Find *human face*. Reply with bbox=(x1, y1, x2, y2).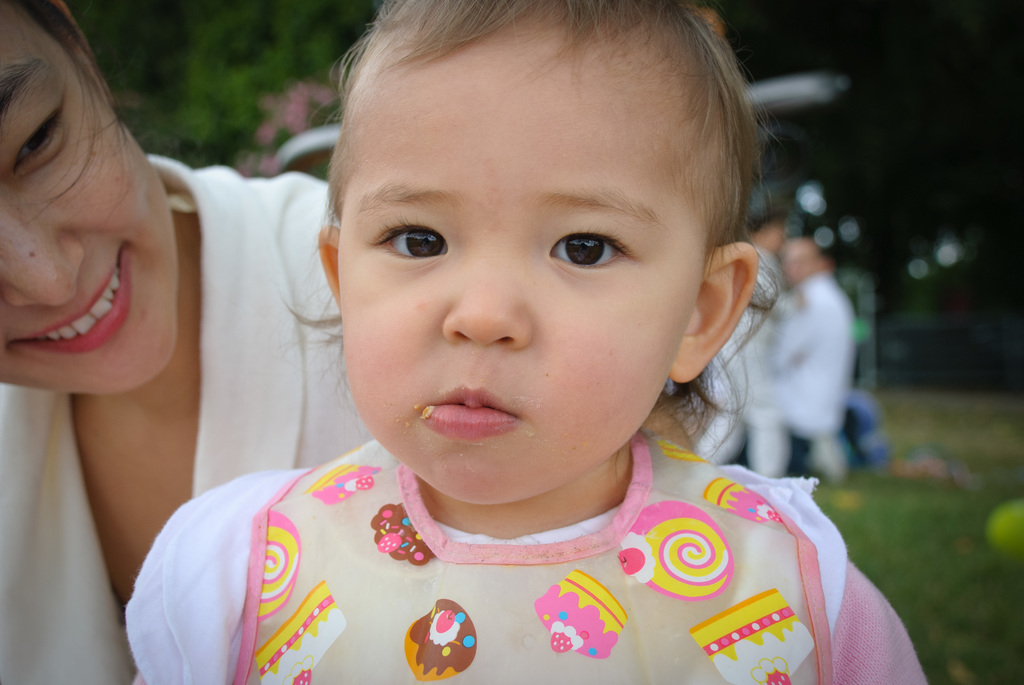
bbox=(0, 0, 181, 397).
